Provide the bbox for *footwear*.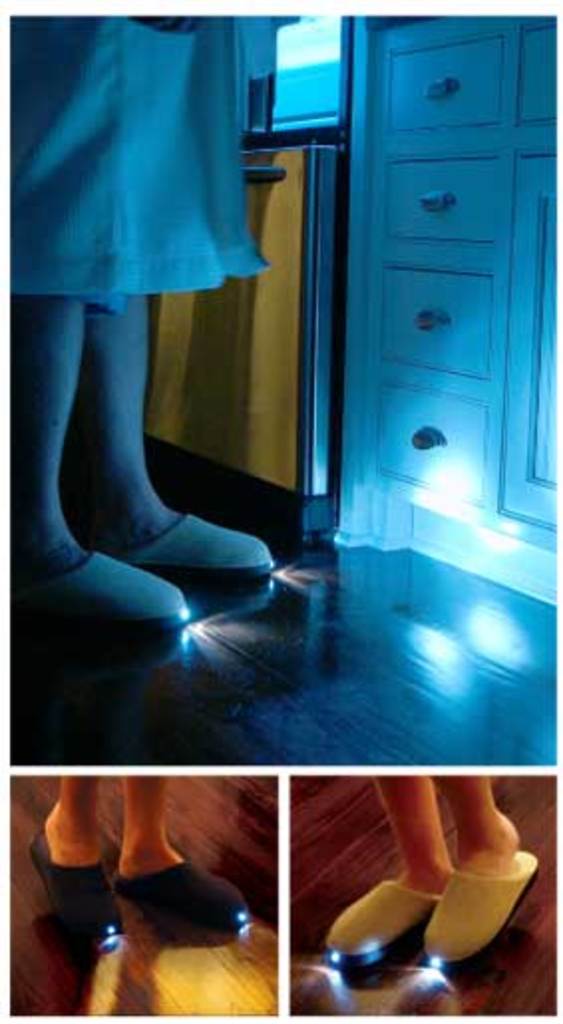
region(428, 831, 541, 964).
